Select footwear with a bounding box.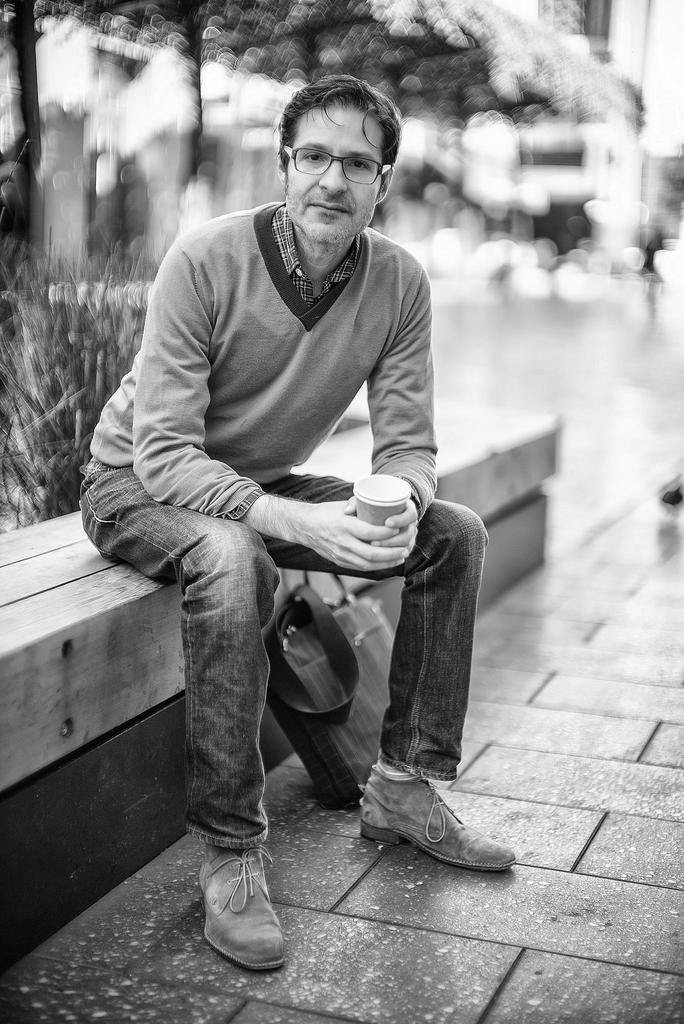
{"x1": 346, "y1": 760, "x2": 525, "y2": 876}.
